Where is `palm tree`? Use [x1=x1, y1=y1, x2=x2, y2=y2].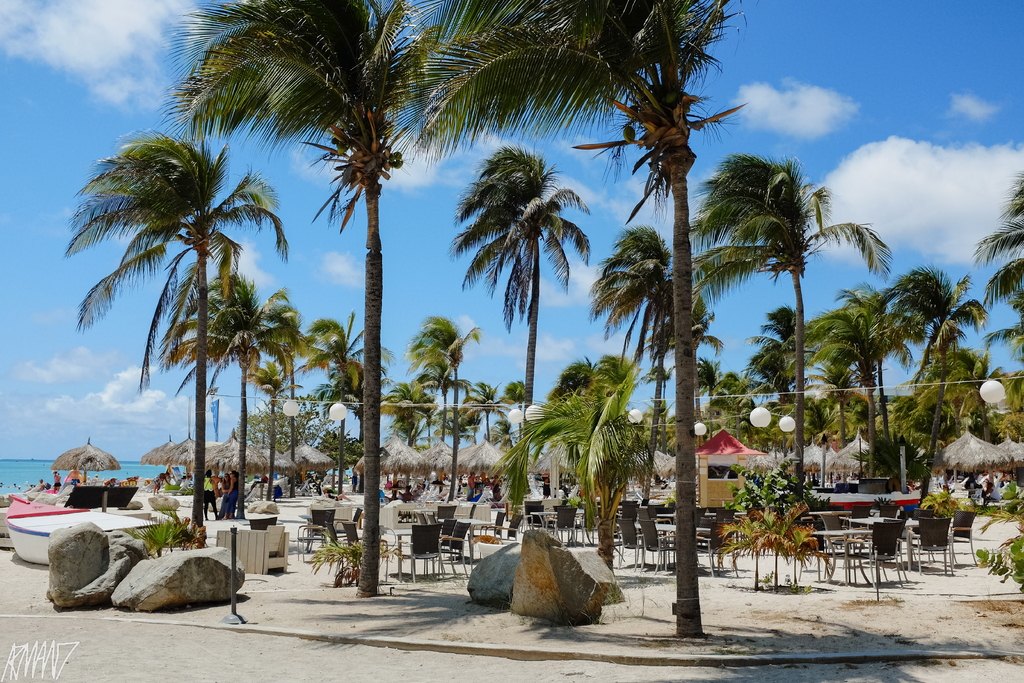
[x1=465, y1=149, x2=575, y2=428].
